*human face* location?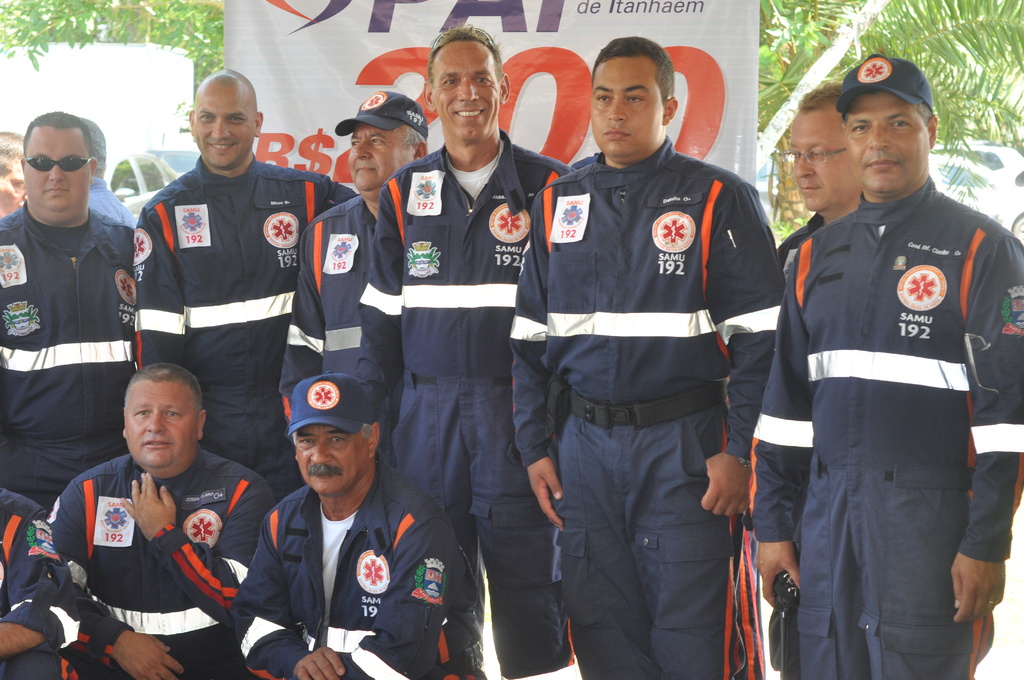
bbox=(792, 103, 857, 209)
